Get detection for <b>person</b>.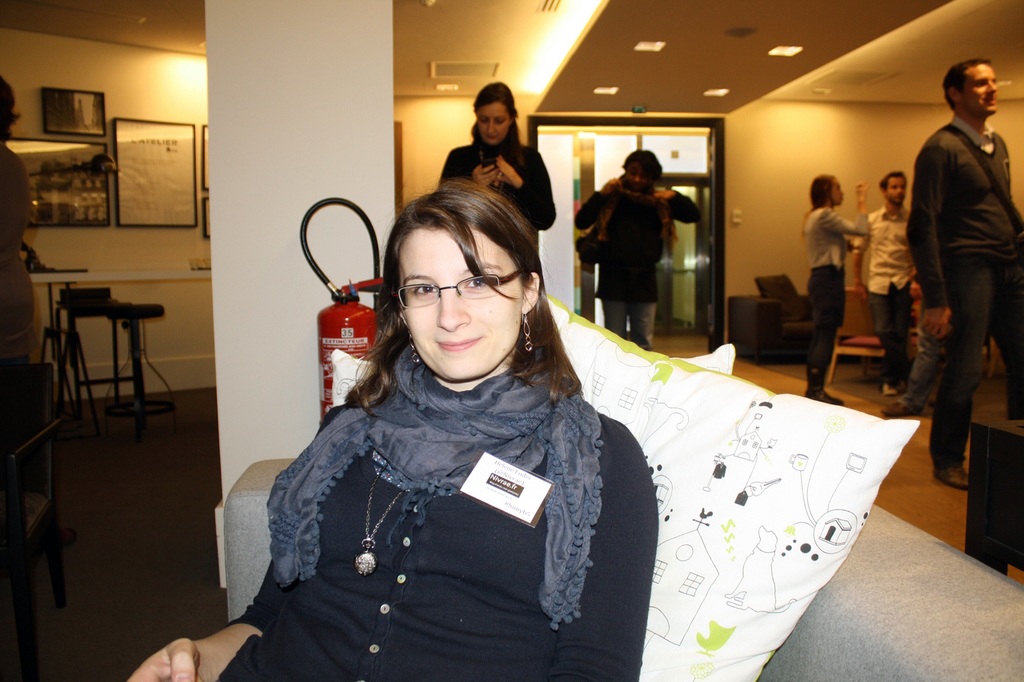
Detection: box(435, 78, 559, 289).
